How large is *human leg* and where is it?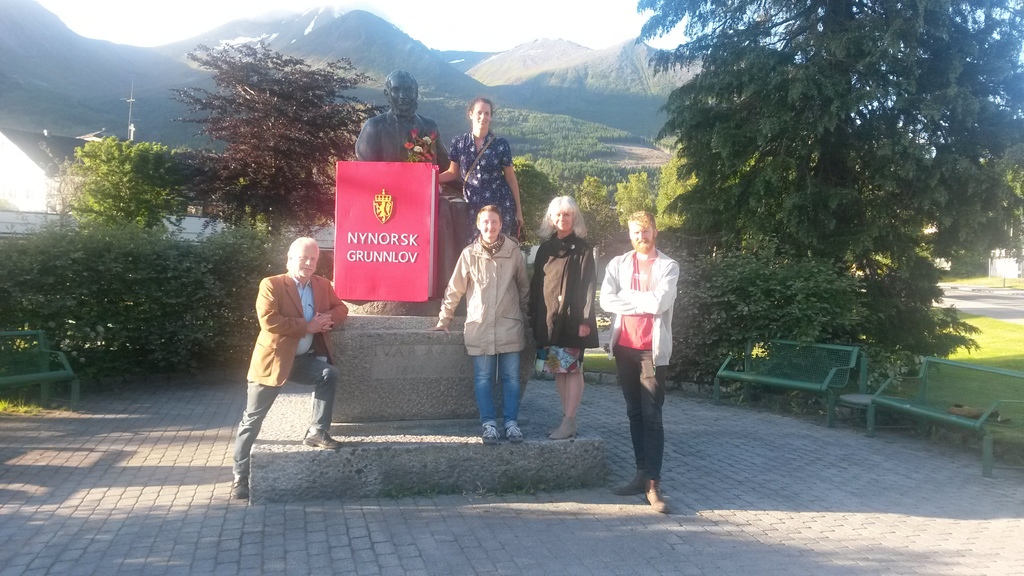
Bounding box: Rect(500, 354, 525, 442).
